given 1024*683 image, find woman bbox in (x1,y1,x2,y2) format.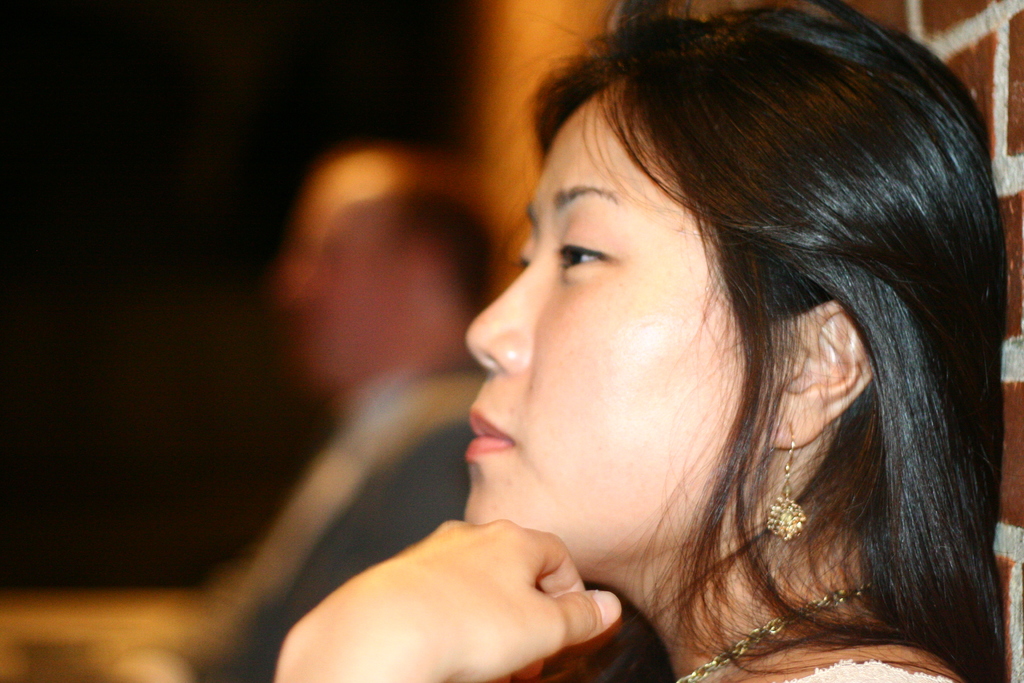
(276,11,1023,675).
